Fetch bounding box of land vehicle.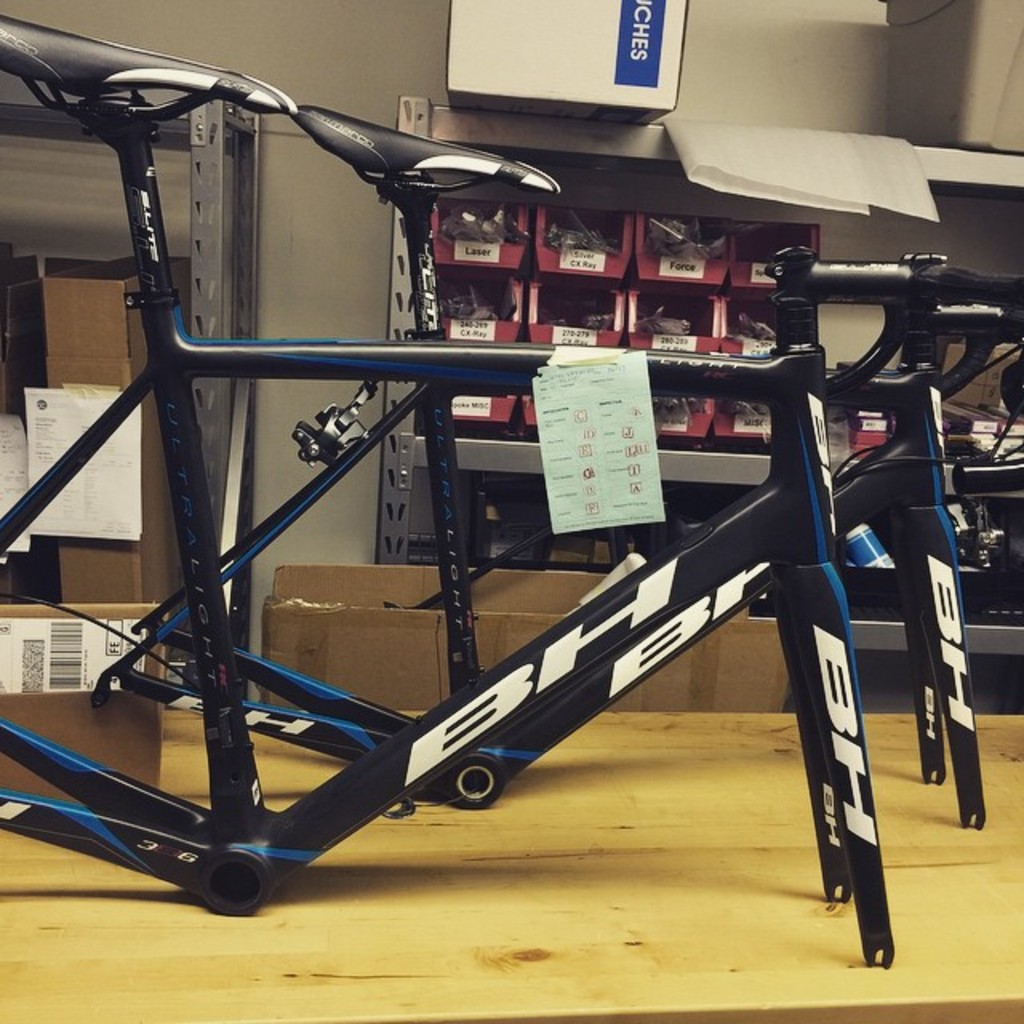
Bbox: [left=86, top=107, right=986, bottom=827].
